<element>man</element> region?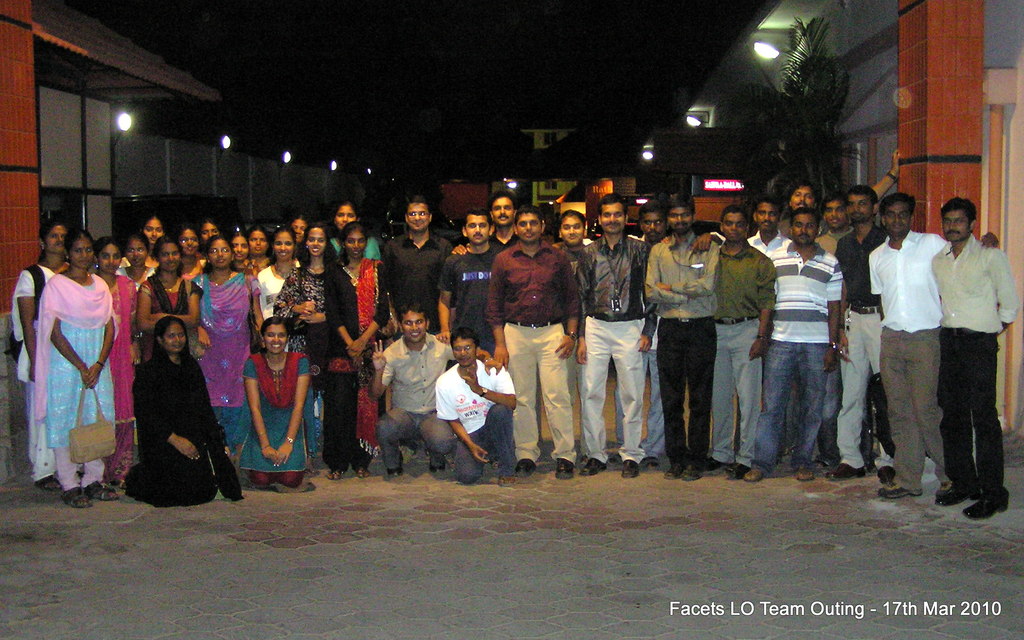
777 183 815 233
